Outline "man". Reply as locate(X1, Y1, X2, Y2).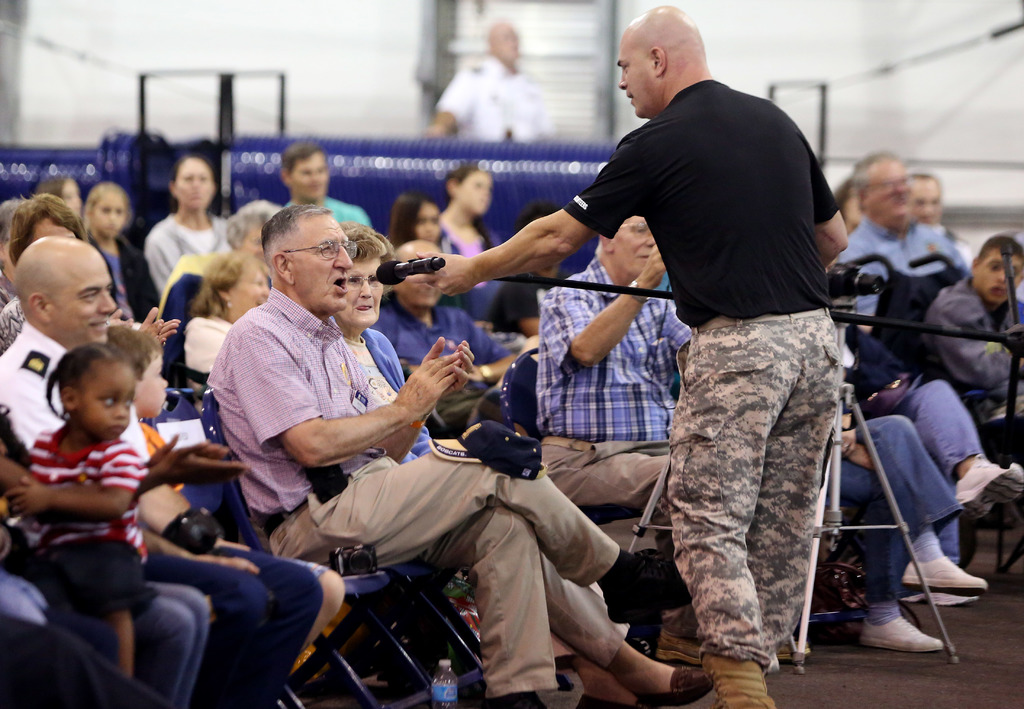
locate(484, 200, 582, 339).
